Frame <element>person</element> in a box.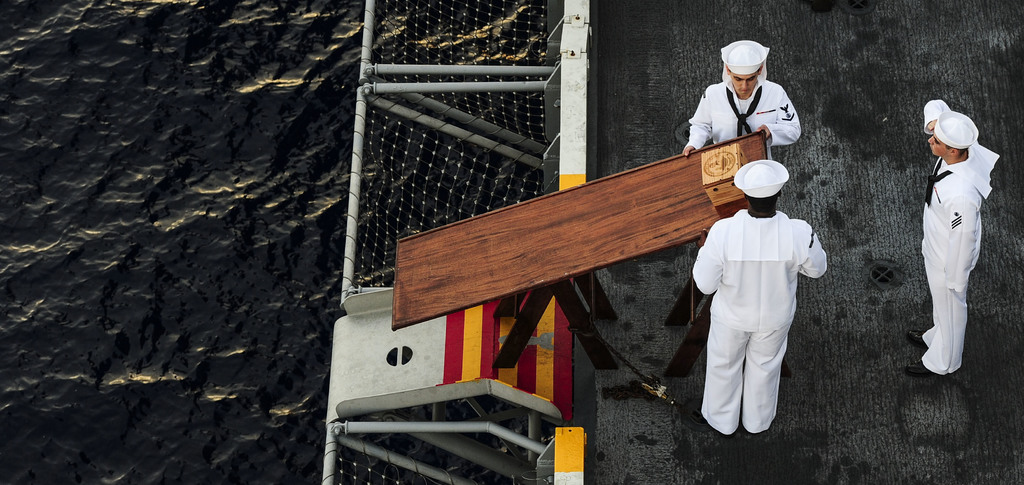
902, 95, 1002, 380.
